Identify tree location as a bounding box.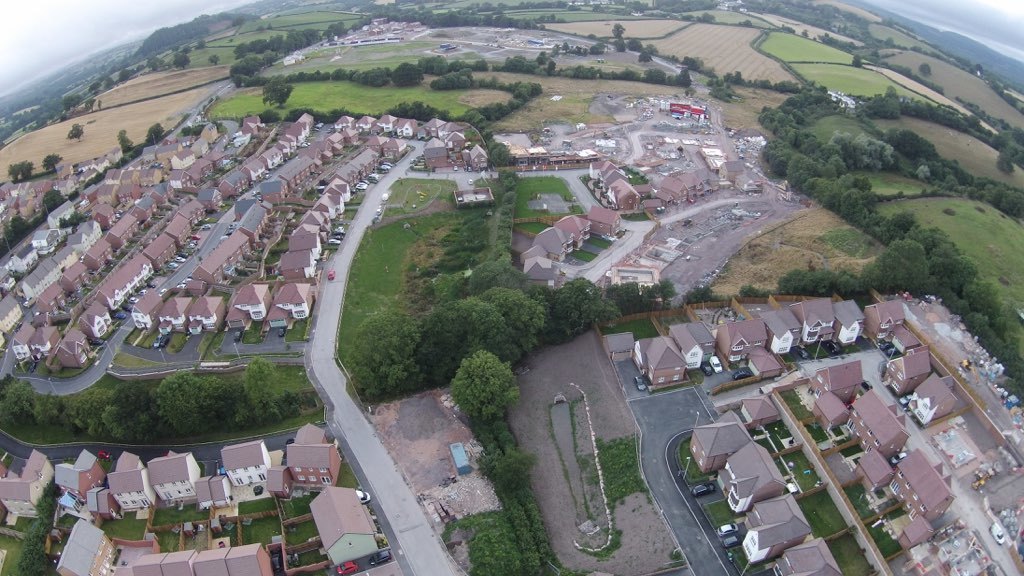
[x1=114, y1=64, x2=136, y2=83].
